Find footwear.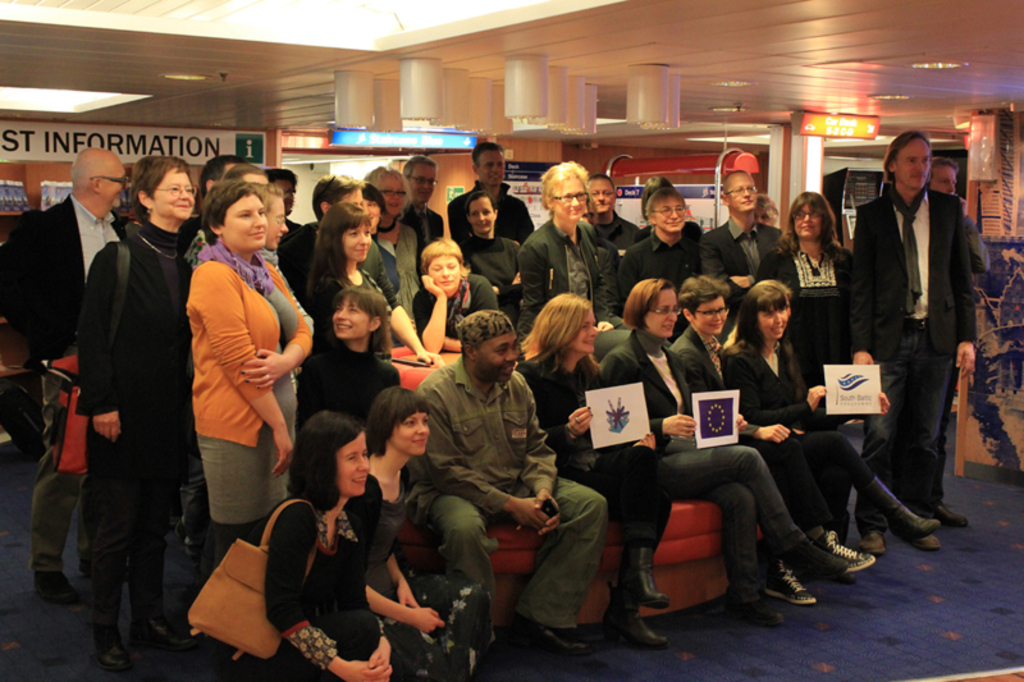
{"x1": 790, "y1": 541, "x2": 846, "y2": 578}.
